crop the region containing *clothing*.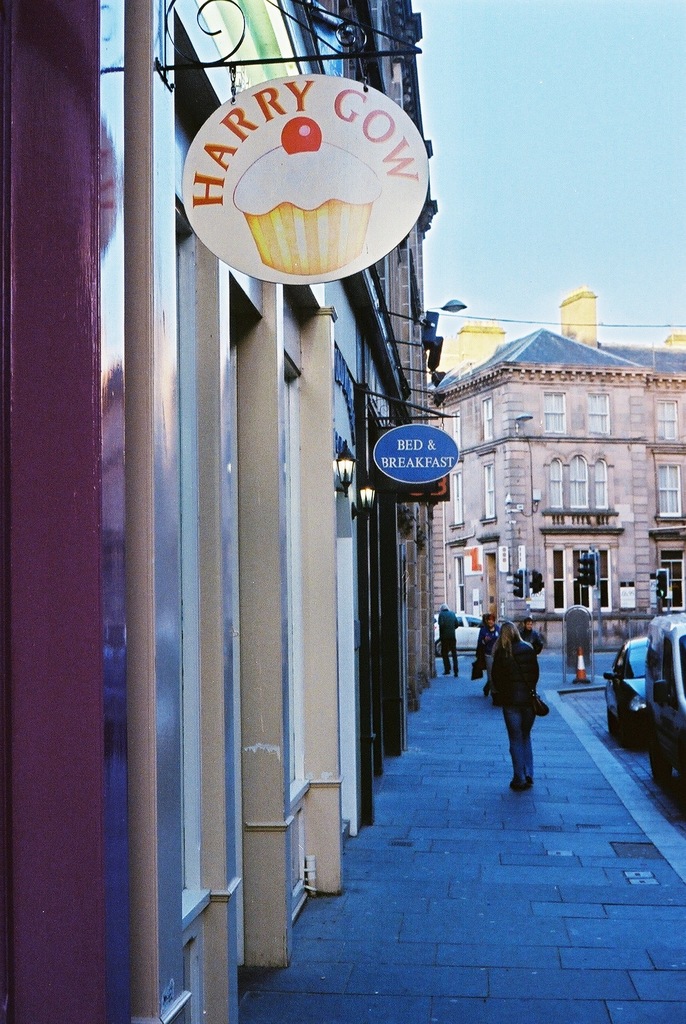
Crop region: bbox=[473, 621, 498, 670].
